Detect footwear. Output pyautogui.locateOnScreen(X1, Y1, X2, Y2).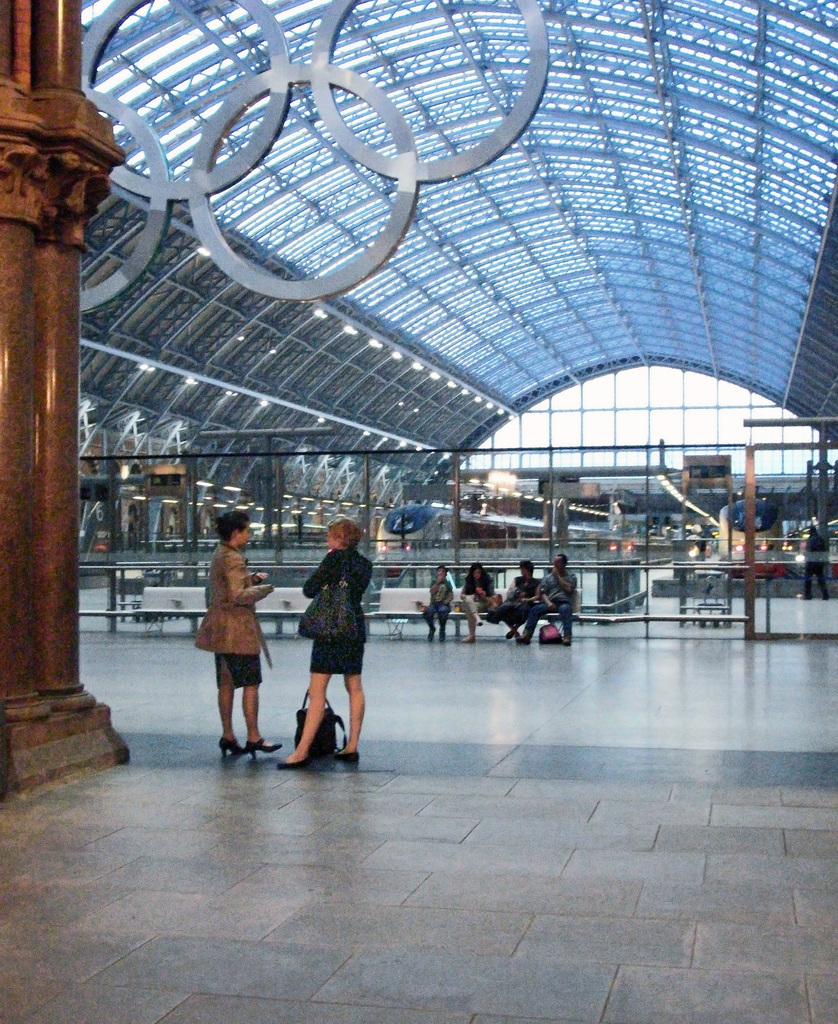
pyautogui.locateOnScreen(560, 634, 576, 650).
